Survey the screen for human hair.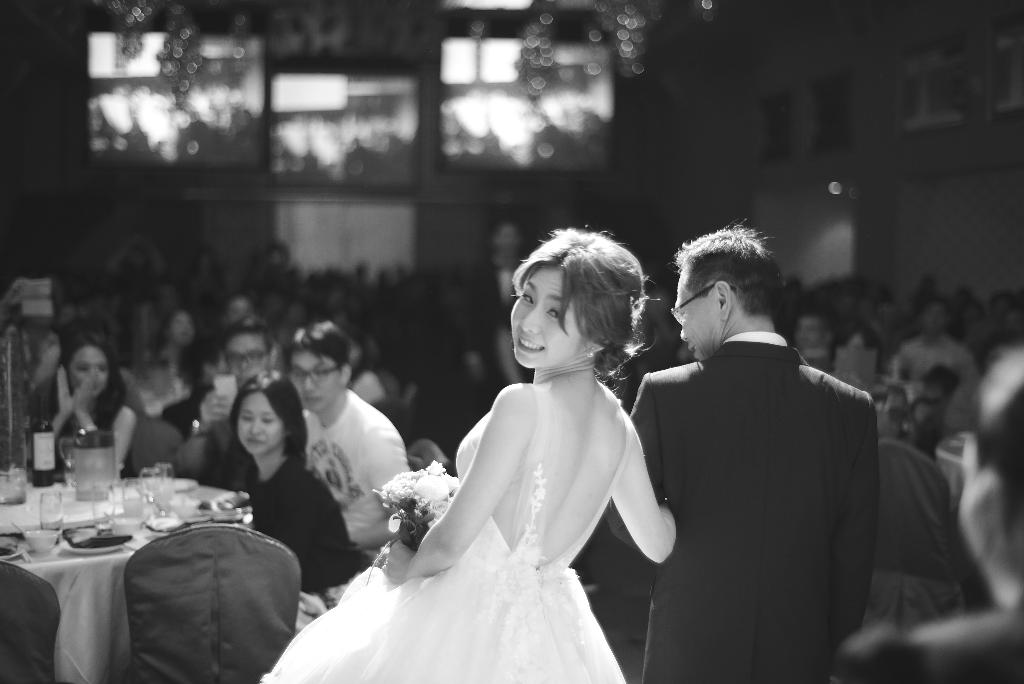
Survey found: left=47, top=330, right=129, bottom=425.
